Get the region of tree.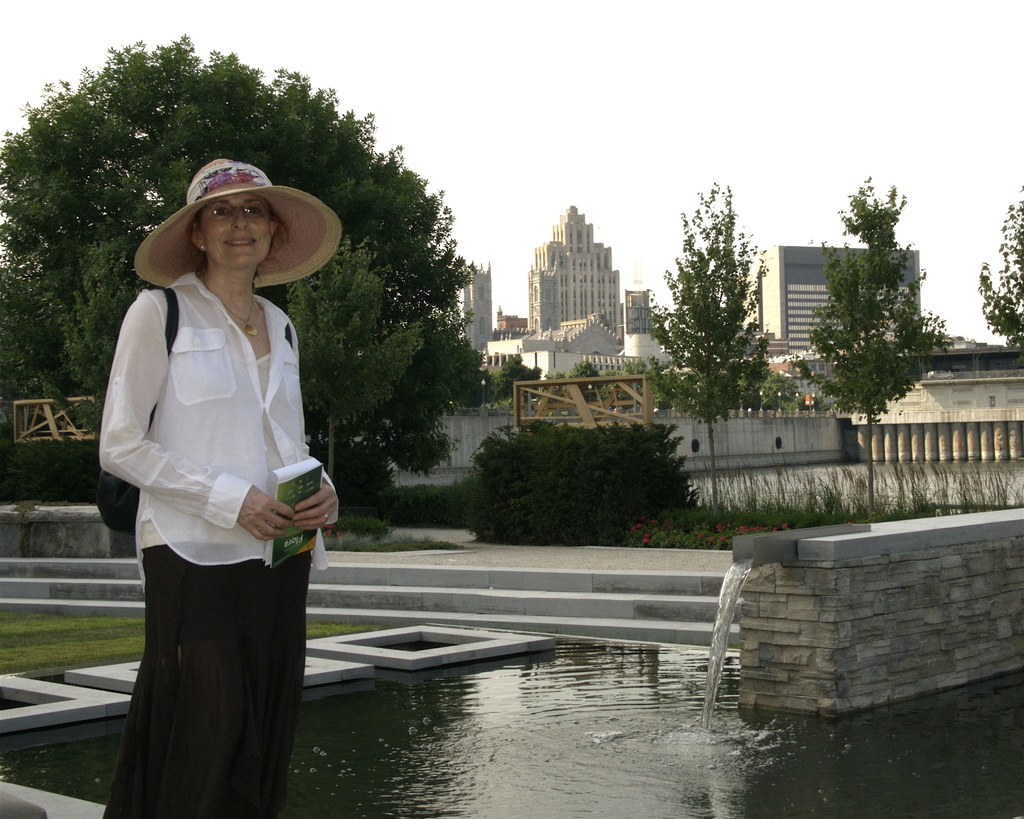
x1=286, y1=234, x2=420, y2=481.
